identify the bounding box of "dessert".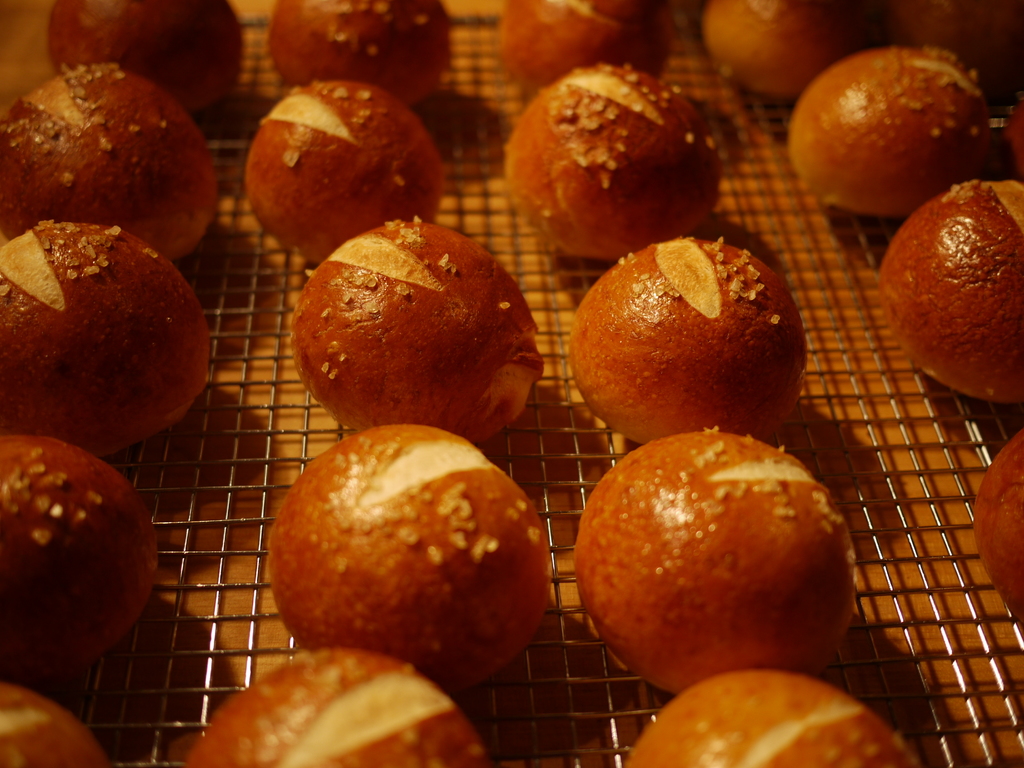
bbox=(246, 80, 434, 264).
